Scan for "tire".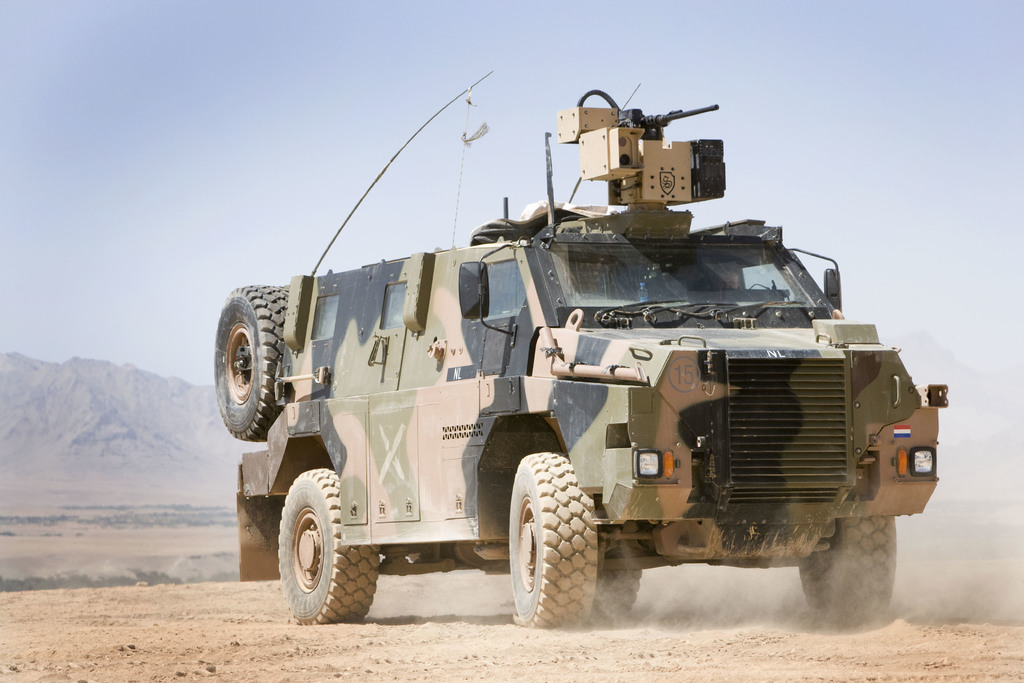
Scan result: 586,550,646,624.
